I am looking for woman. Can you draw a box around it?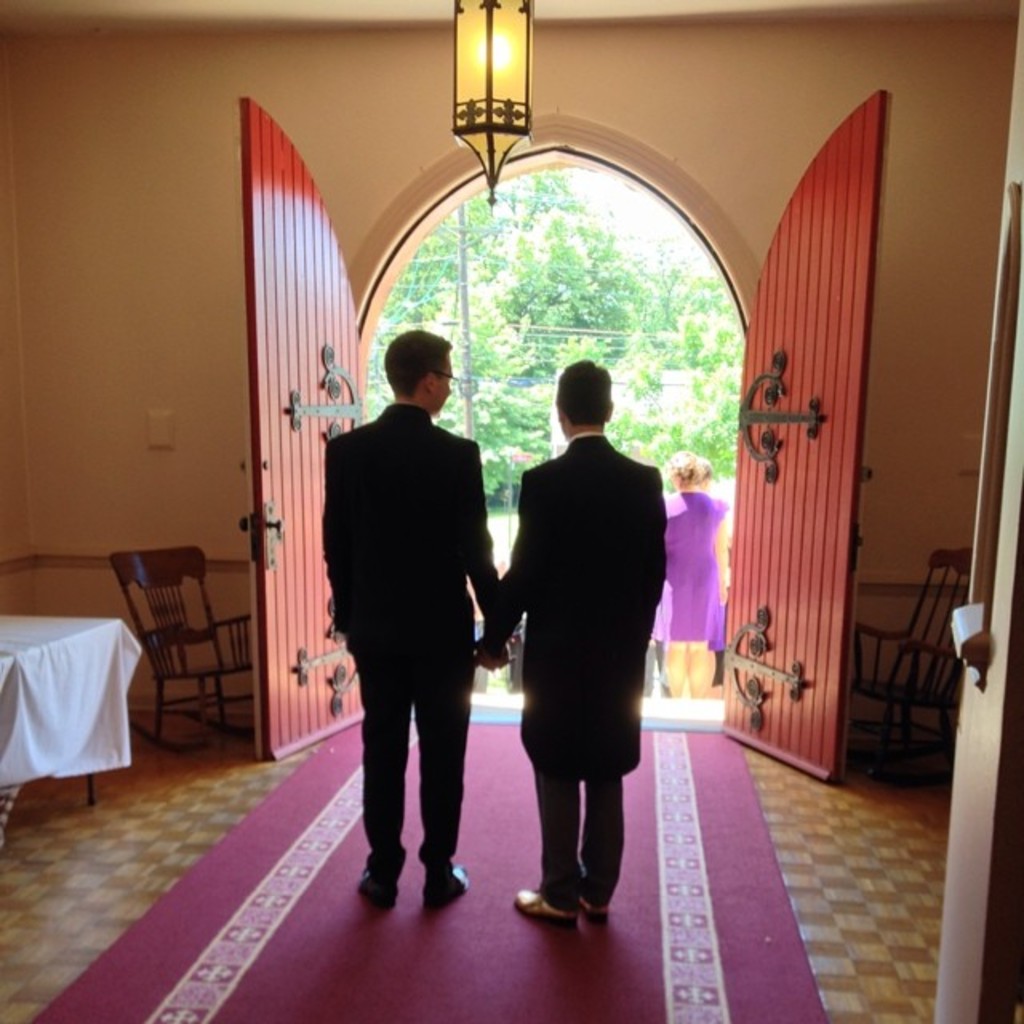
Sure, the bounding box is BBox(328, 331, 490, 920).
